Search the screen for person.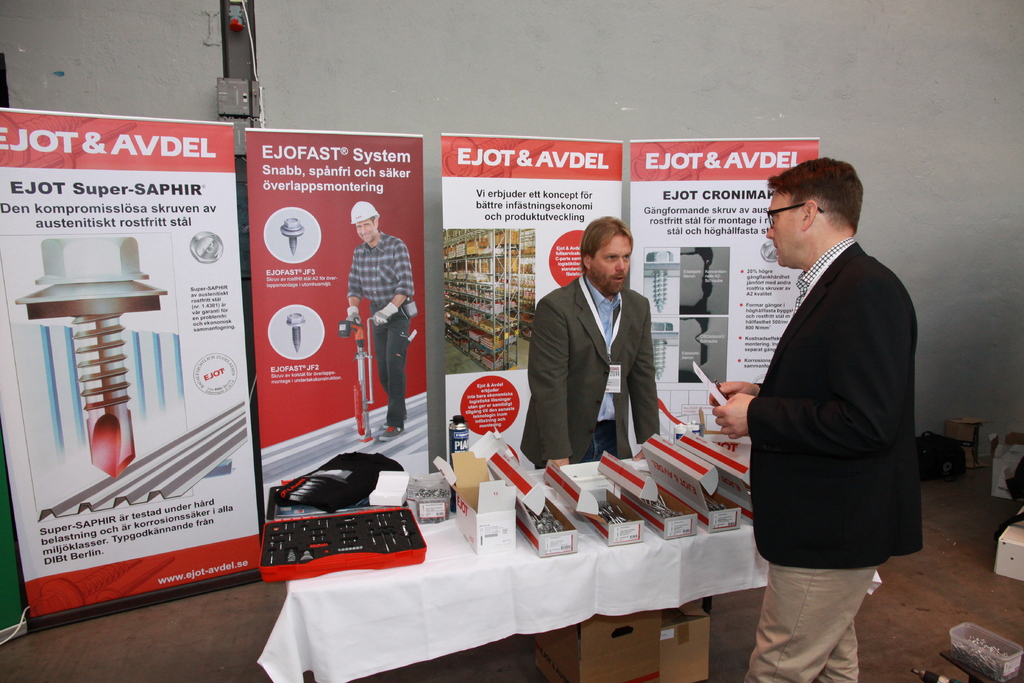
Found at 710/158/916/682.
